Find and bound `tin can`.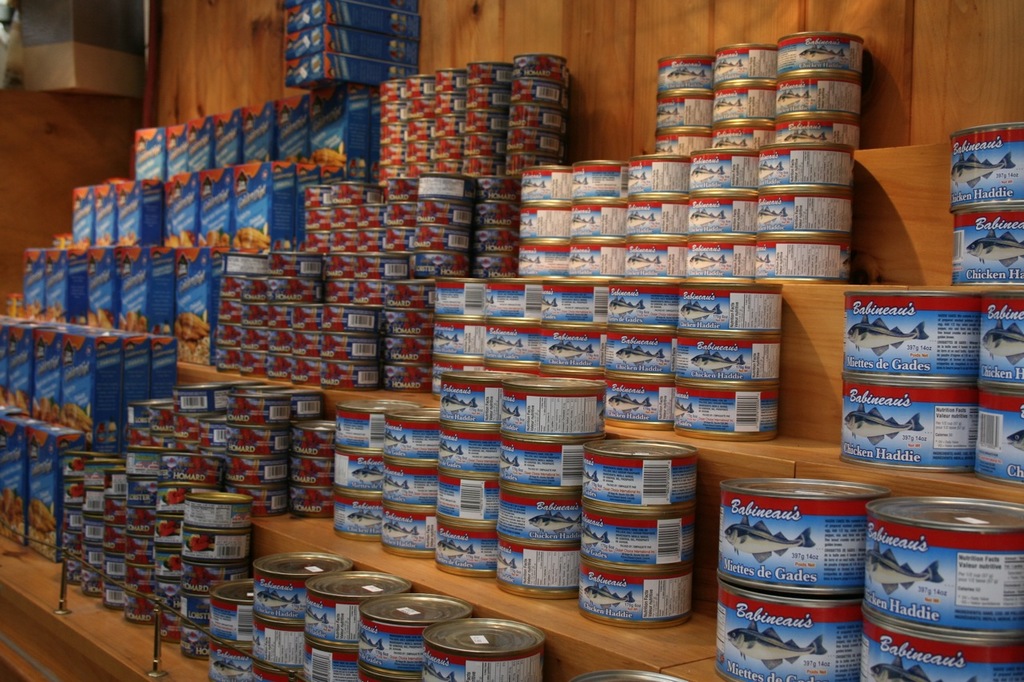
Bound: (330, 483, 382, 542).
